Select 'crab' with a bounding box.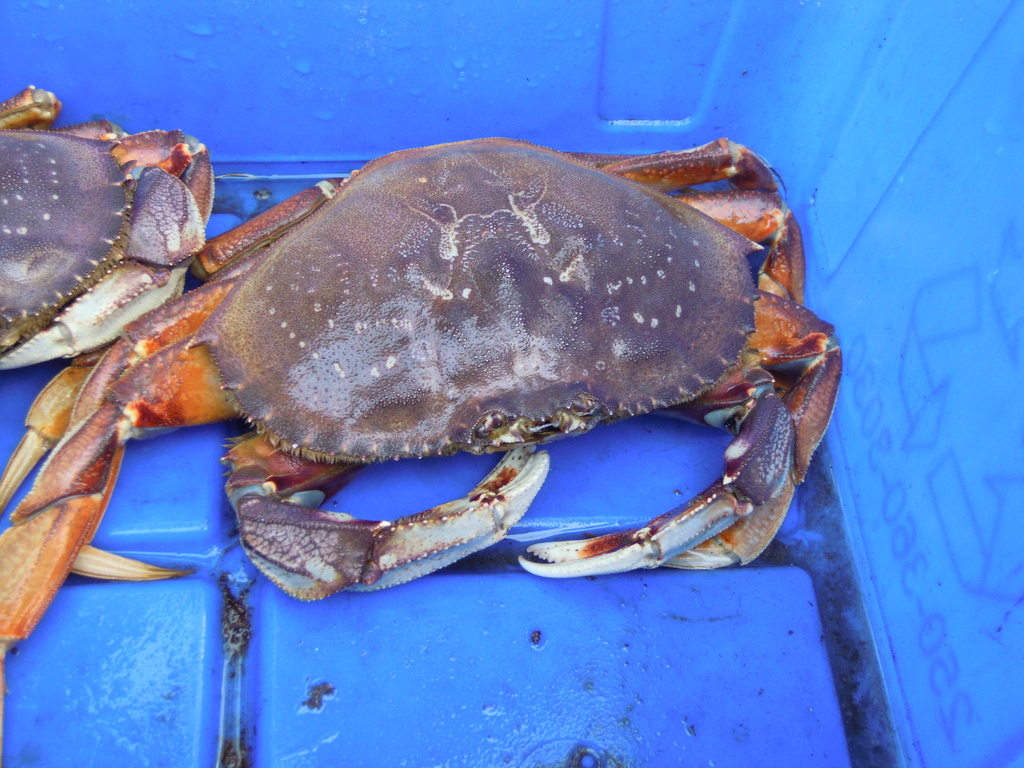
[0, 83, 209, 368].
